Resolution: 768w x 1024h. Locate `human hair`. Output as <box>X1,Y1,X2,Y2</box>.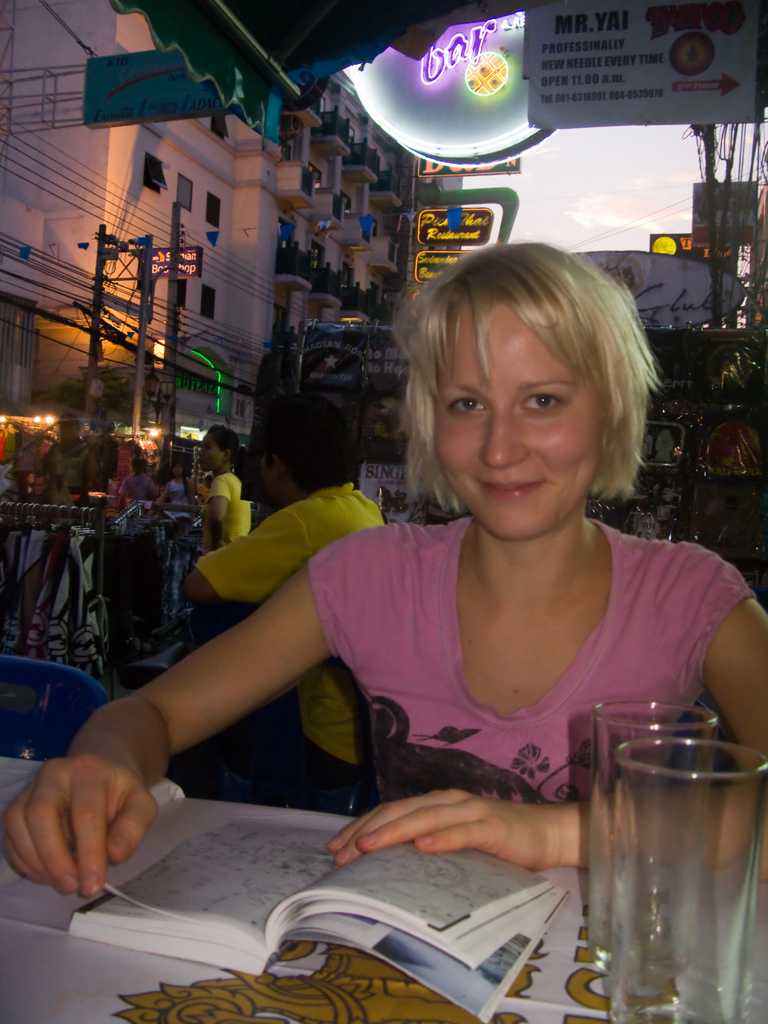
<box>406,220,657,518</box>.
